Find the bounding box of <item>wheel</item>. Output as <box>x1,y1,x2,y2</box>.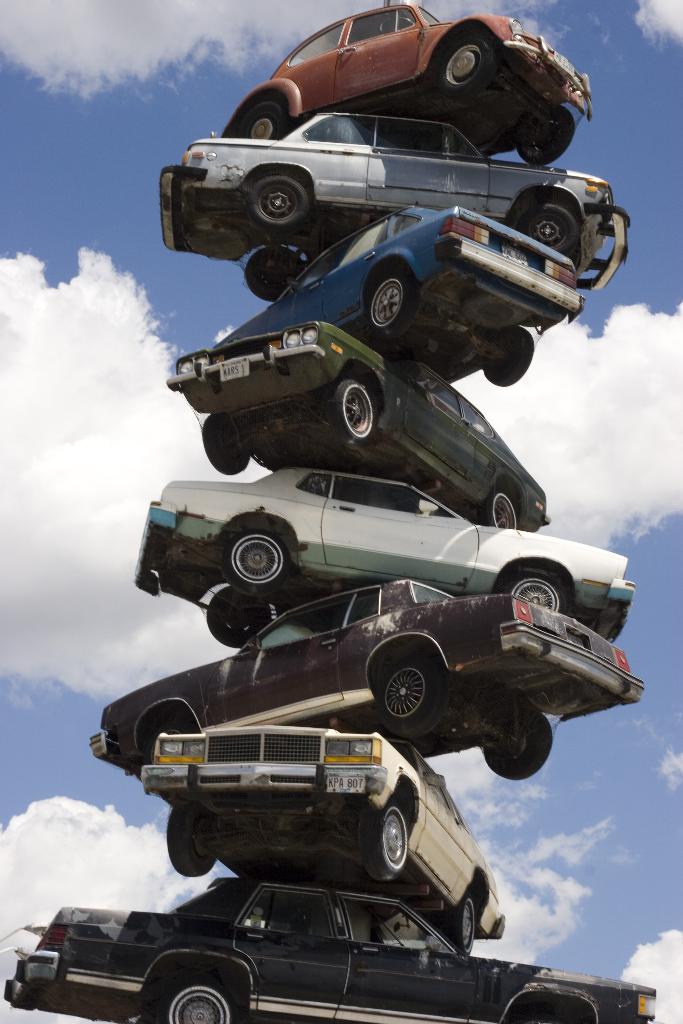
<box>363,270,418,347</box>.
